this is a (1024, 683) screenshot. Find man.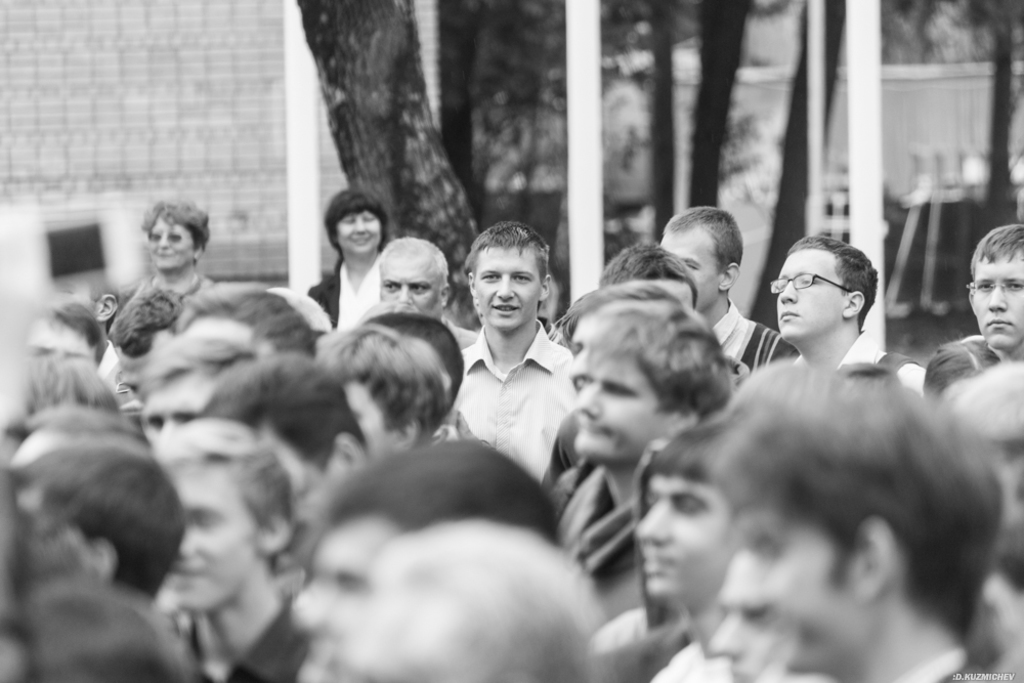
Bounding box: {"x1": 562, "y1": 301, "x2": 732, "y2": 622}.
